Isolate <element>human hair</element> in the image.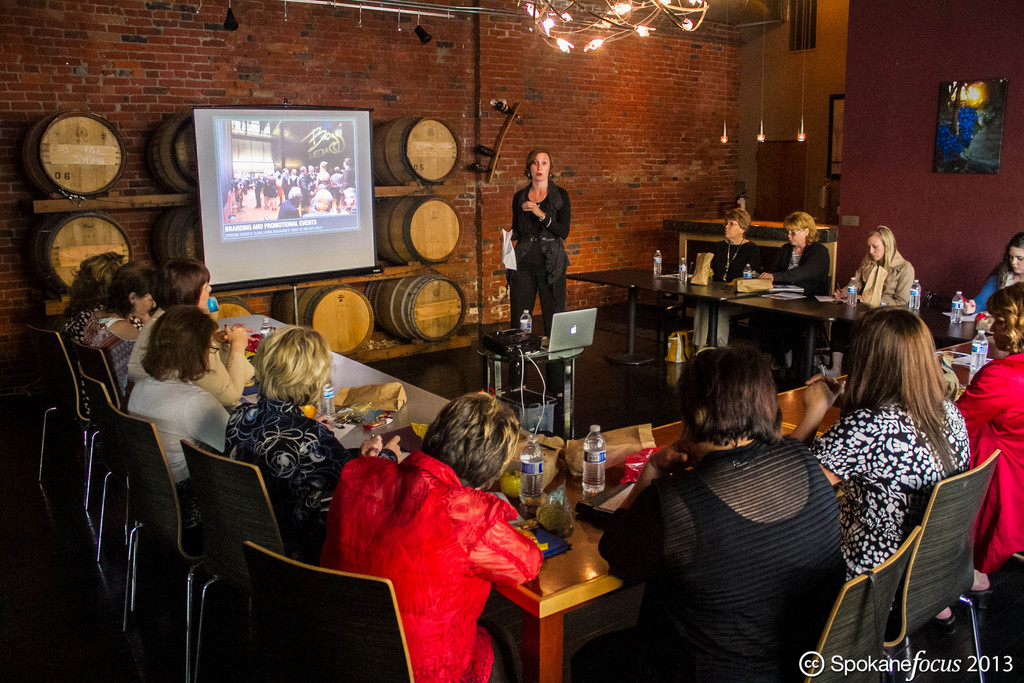
Isolated region: bbox=(341, 187, 358, 202).
